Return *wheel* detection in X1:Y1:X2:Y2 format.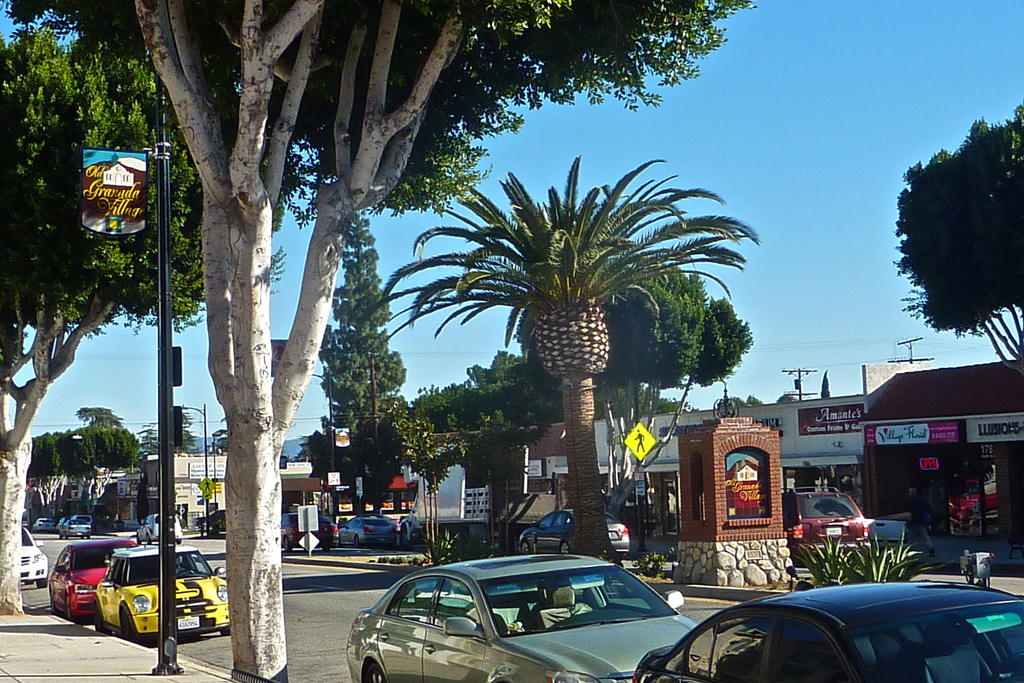
518:539:531:557.
